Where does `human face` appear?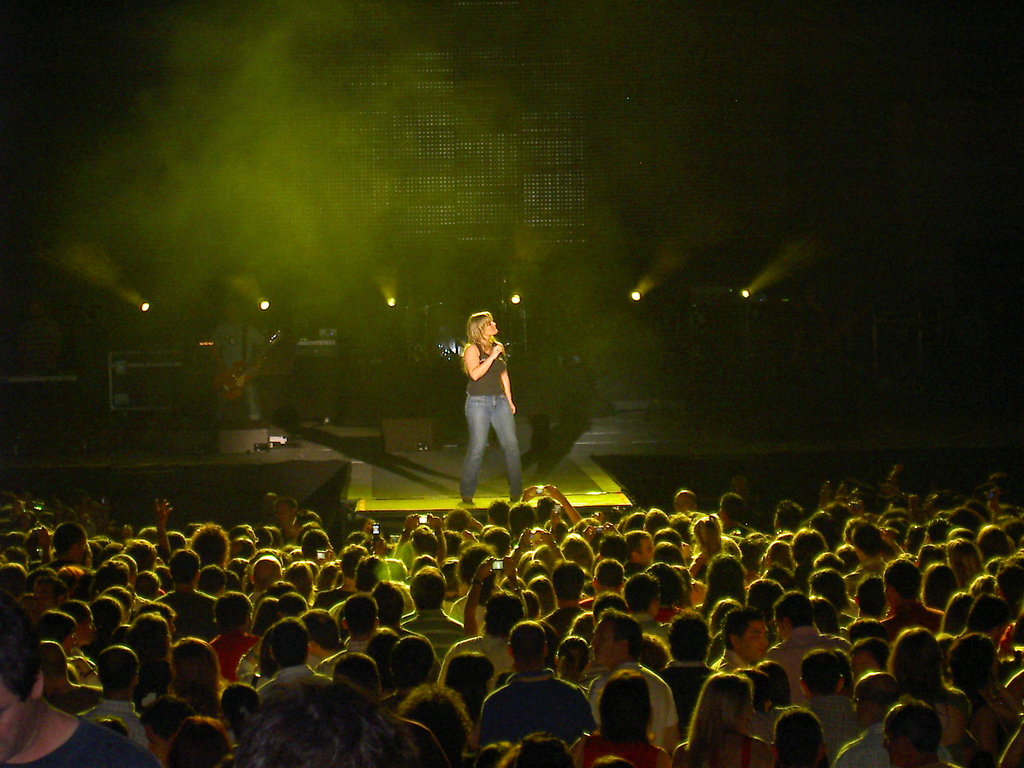
Appears at BBox(776, 617, 792, 637).
